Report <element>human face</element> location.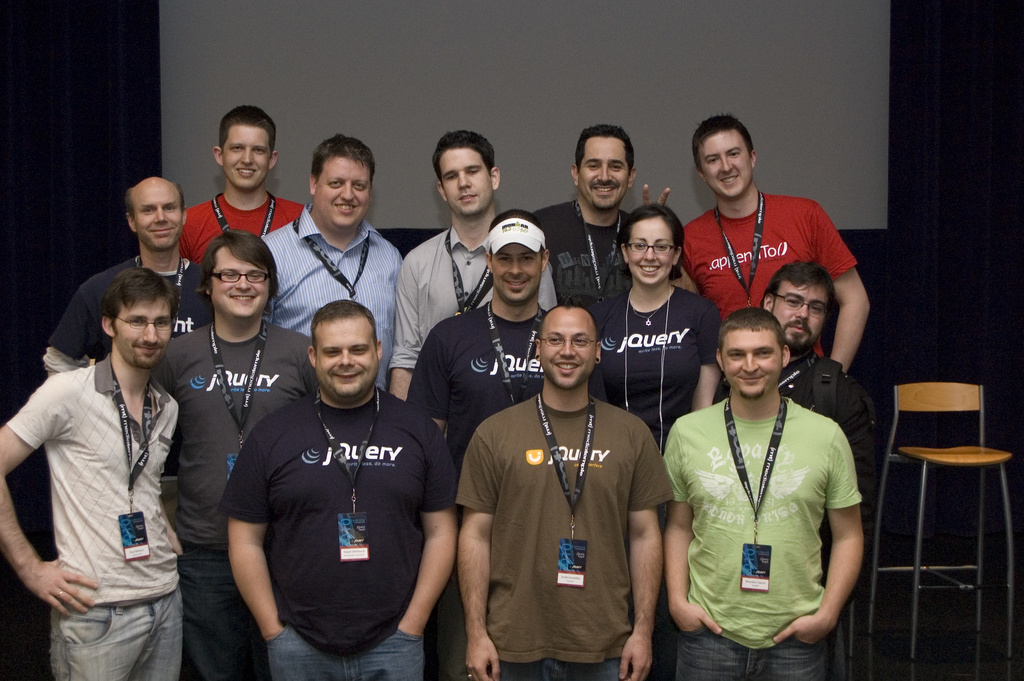
Report: <box>772,288,828,348</box>.
